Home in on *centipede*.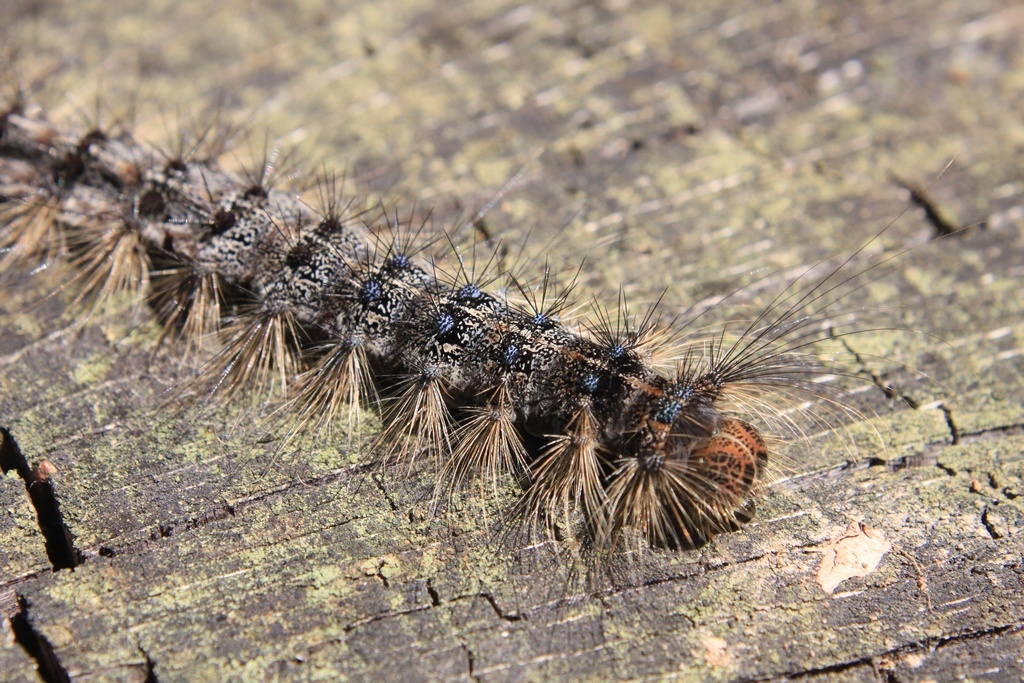
Homed in at pyautogui.locateOnScreen(0, 64, 987, 611).
